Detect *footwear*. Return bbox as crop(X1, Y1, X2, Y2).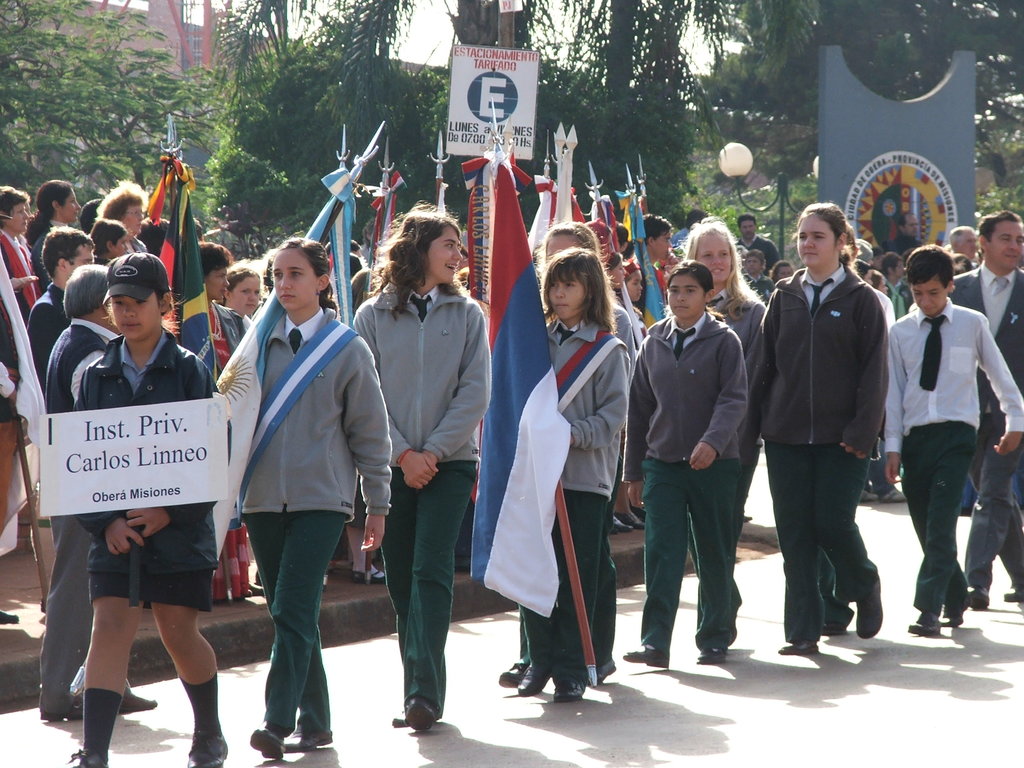
crop(906, 614, 943, 637).
